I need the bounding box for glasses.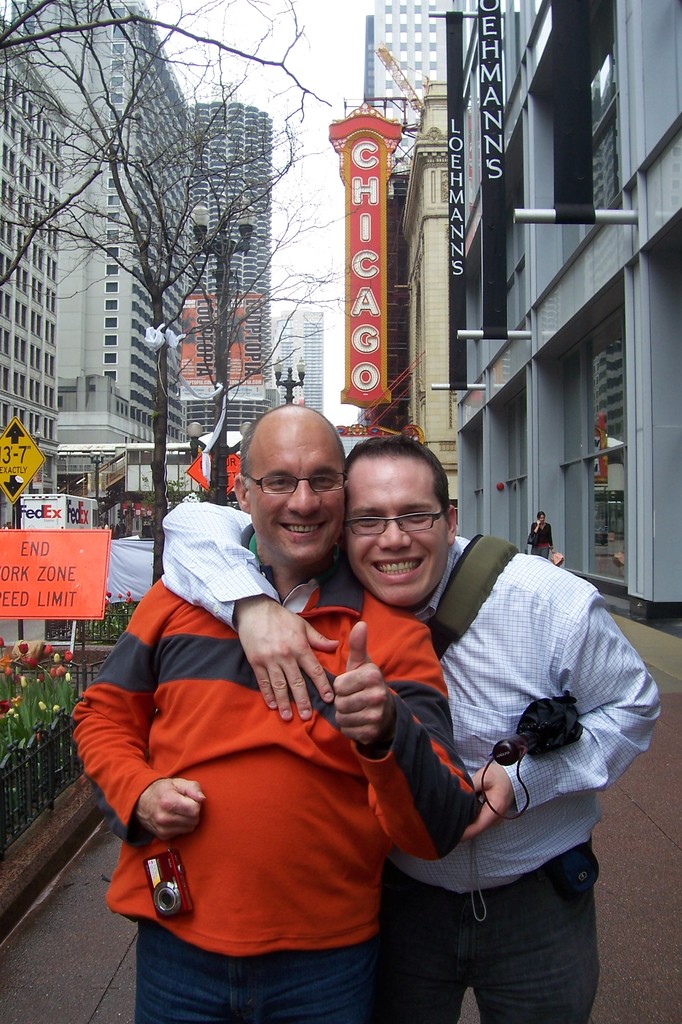
Here it is: {"left": 237, "top": 467, "right": 341, "bottom": 503}.
